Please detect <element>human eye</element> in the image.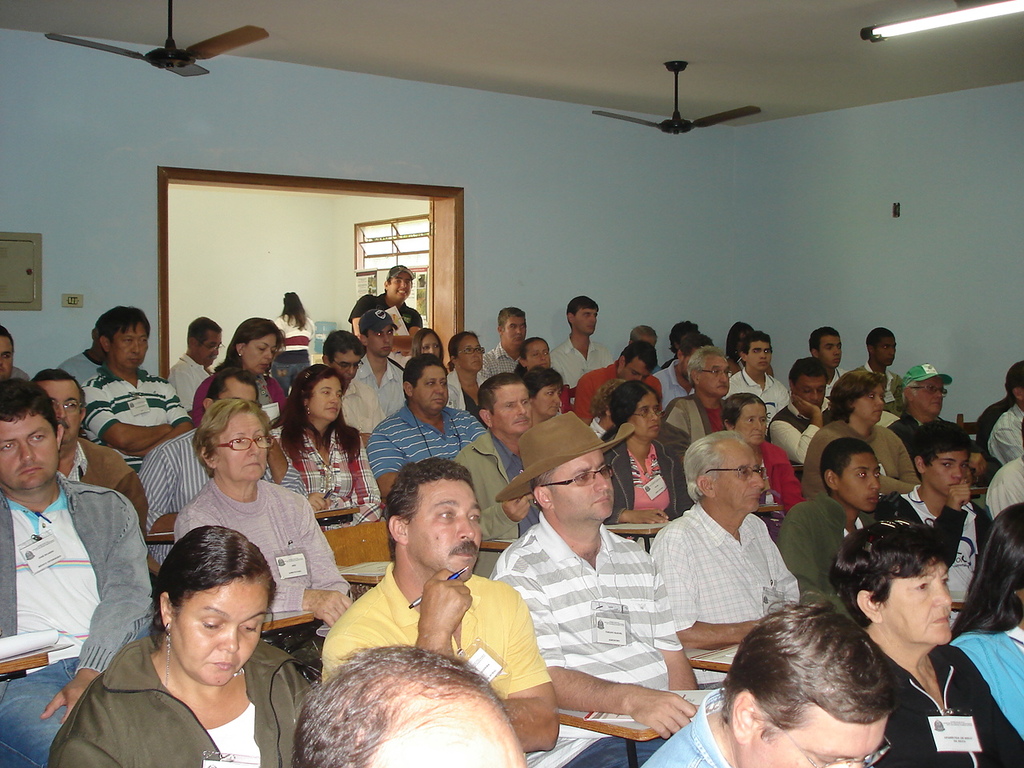
<box>576,470,593,481</box>.
